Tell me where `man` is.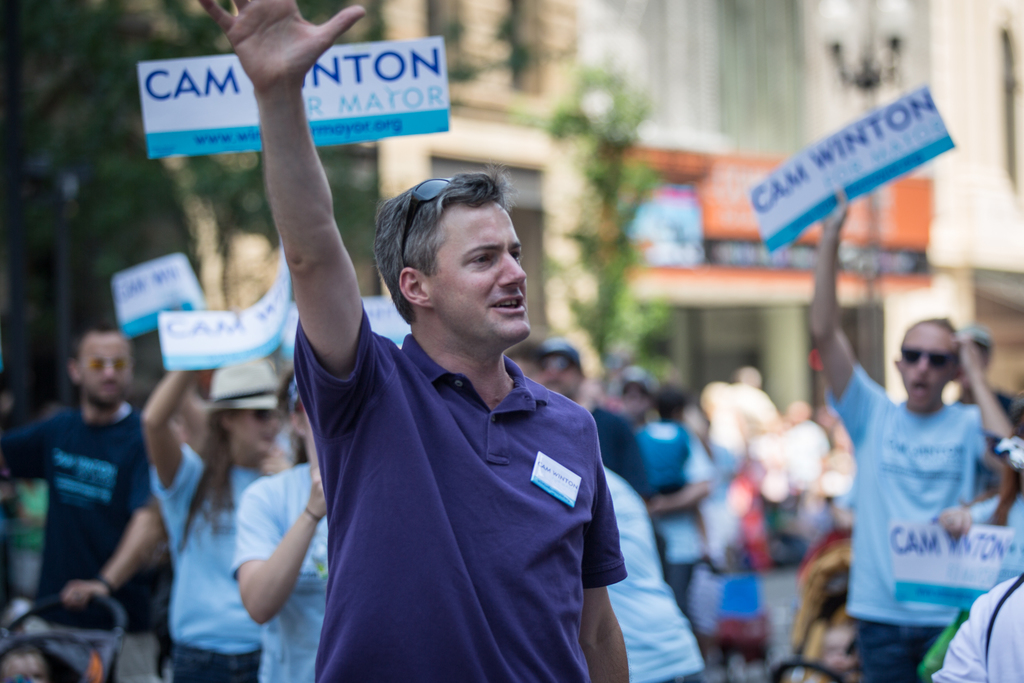
`man` is at [x1=198, y1=0, x2=632, y2=682].
